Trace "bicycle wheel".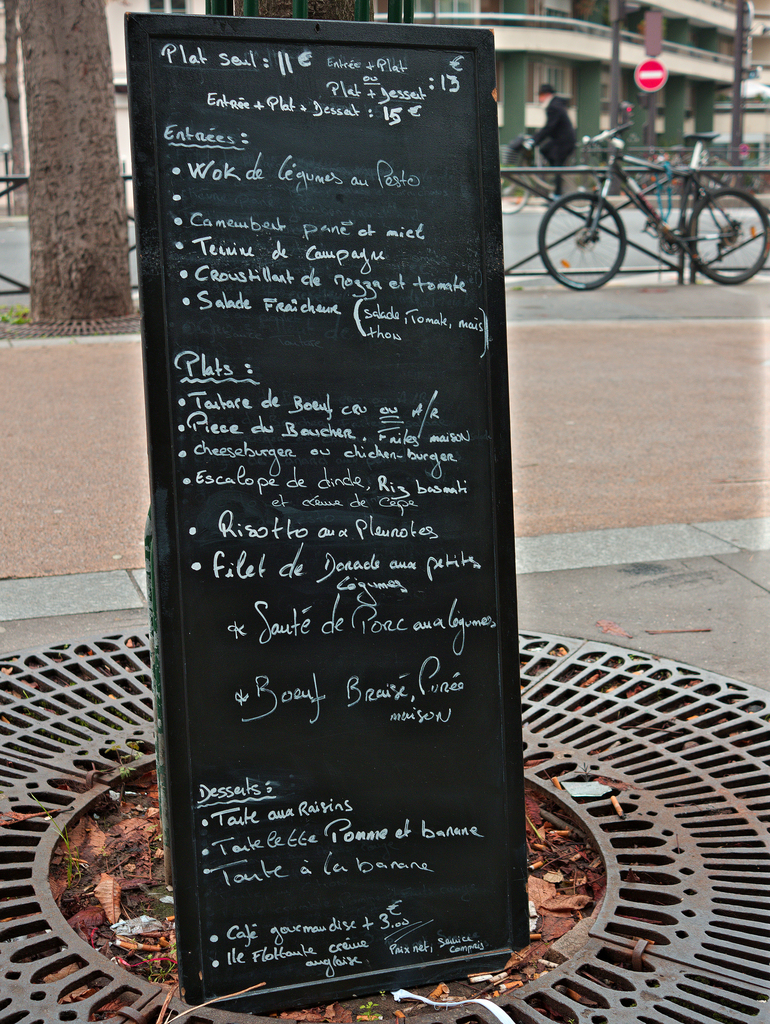
Traced to rect(687, 183, 769, 286).
